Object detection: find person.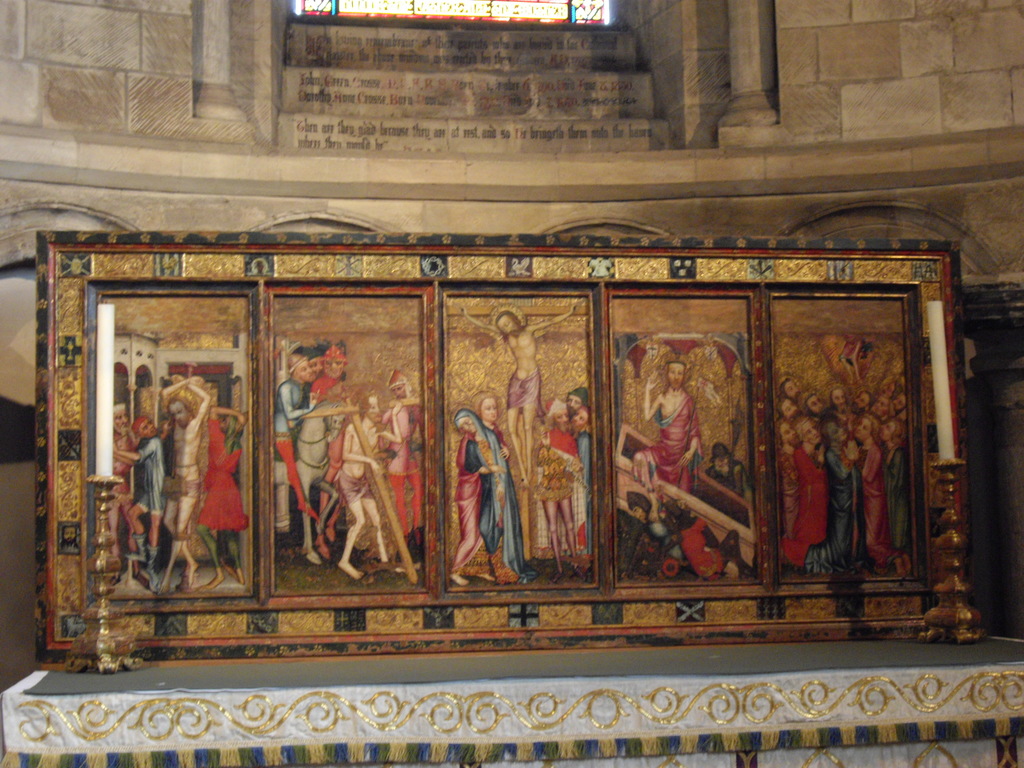
left=562, top=397, right=592, bottom=561.
